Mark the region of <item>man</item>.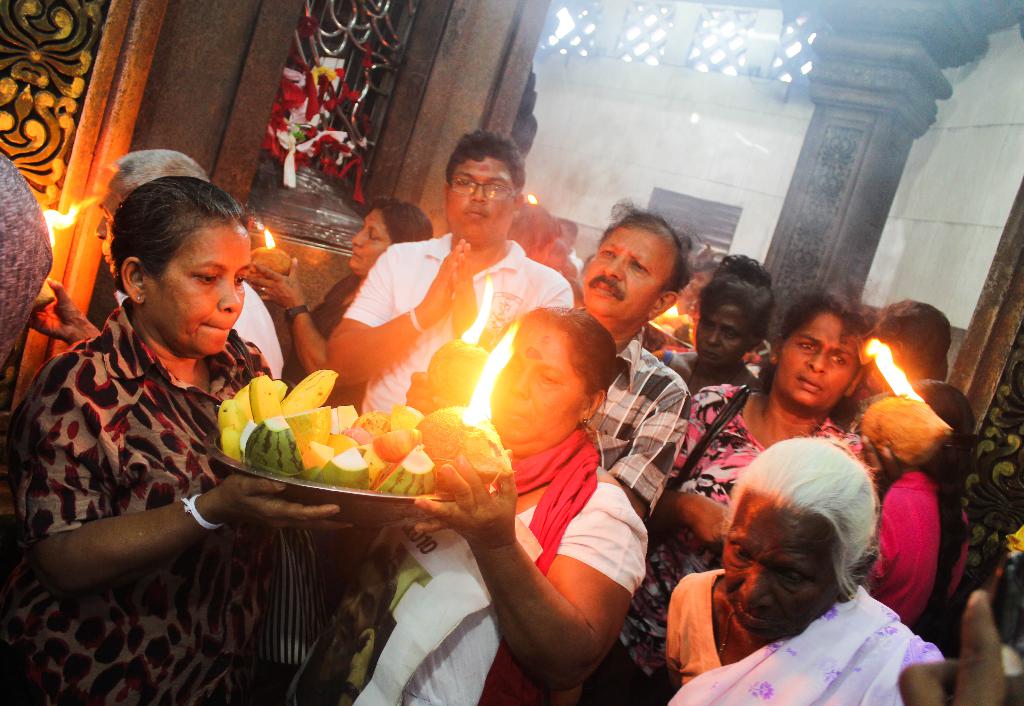
Region: locate(405, 197, 692, 523).
